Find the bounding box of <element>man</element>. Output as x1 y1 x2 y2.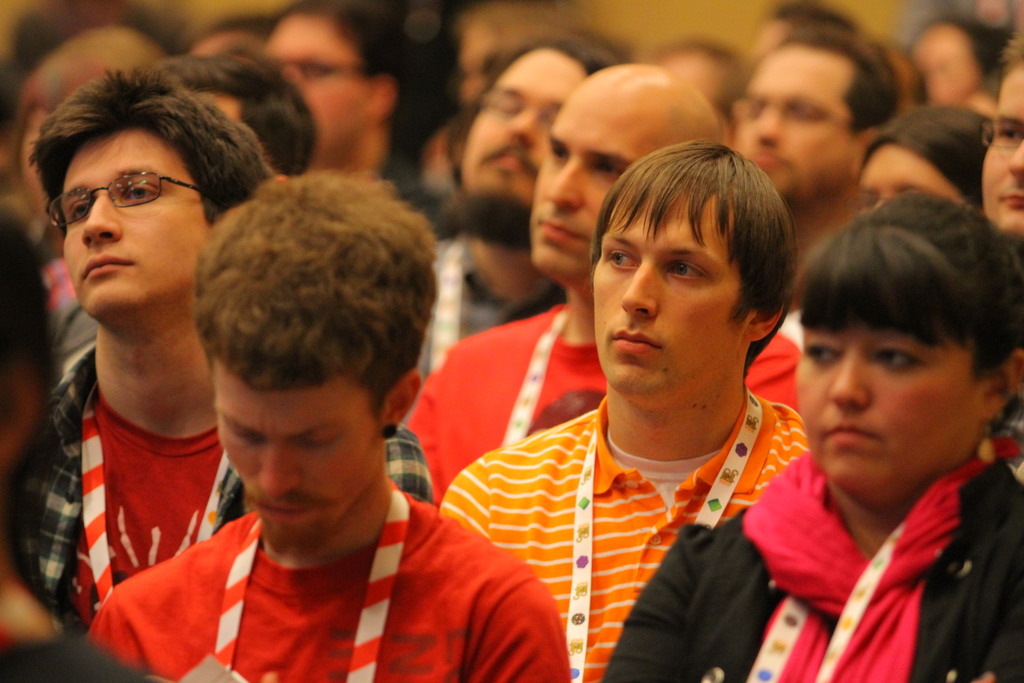
86 168 566 682.
